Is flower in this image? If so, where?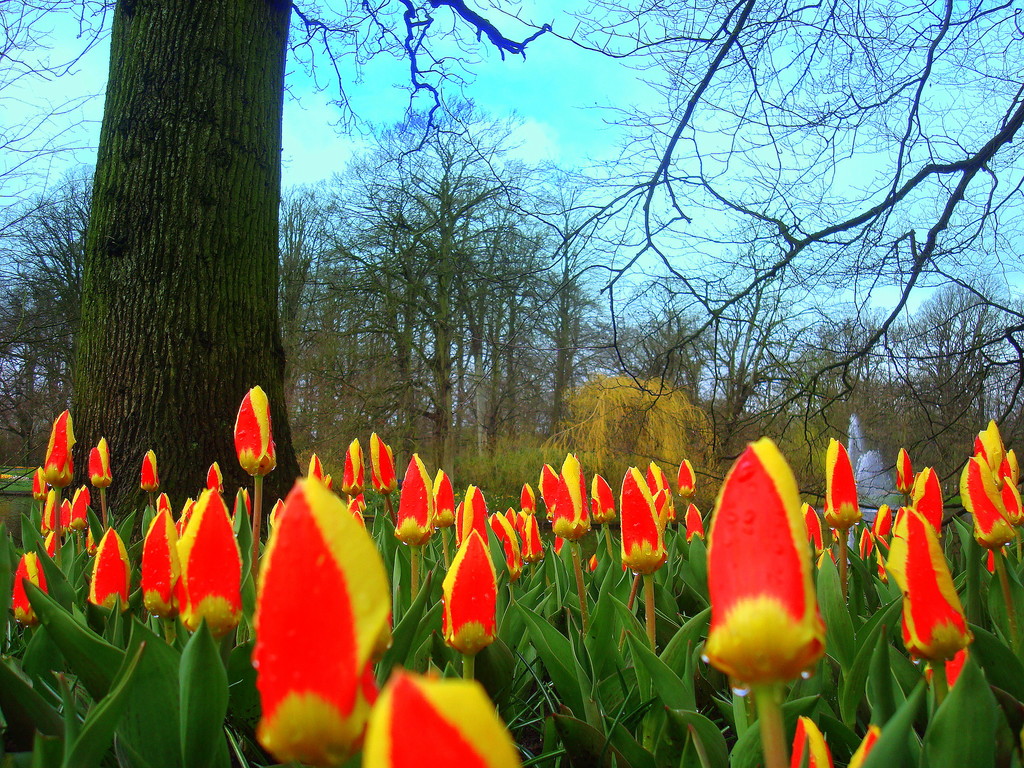
Yes, at Rect(517, 476, 532, 512).
